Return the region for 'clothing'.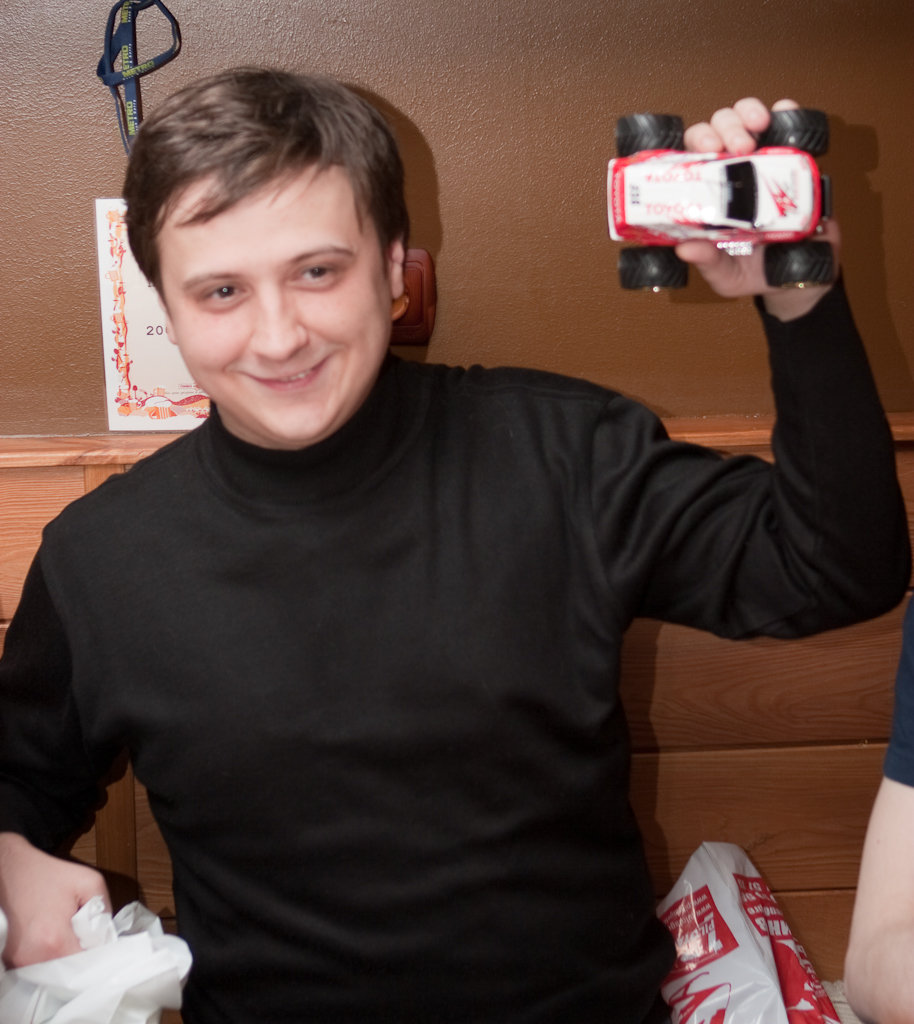
Rect(880, 578, 913, 791).
